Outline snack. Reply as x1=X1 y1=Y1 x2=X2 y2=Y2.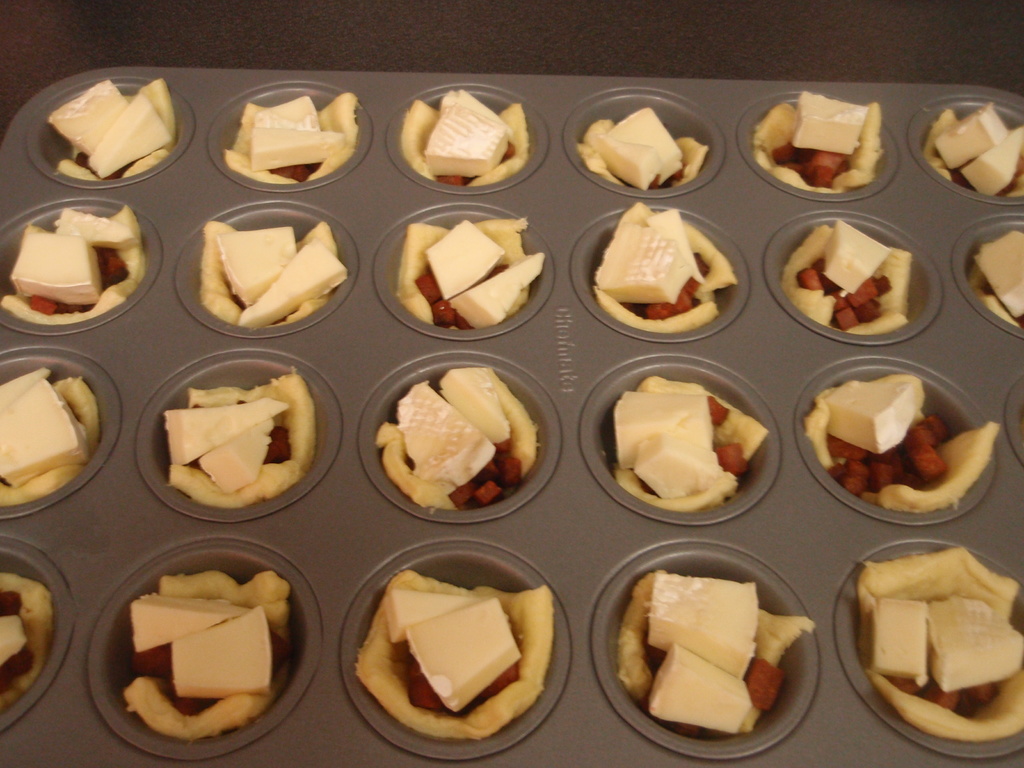
x1=355 y1=566 x2=558 y2=746.
